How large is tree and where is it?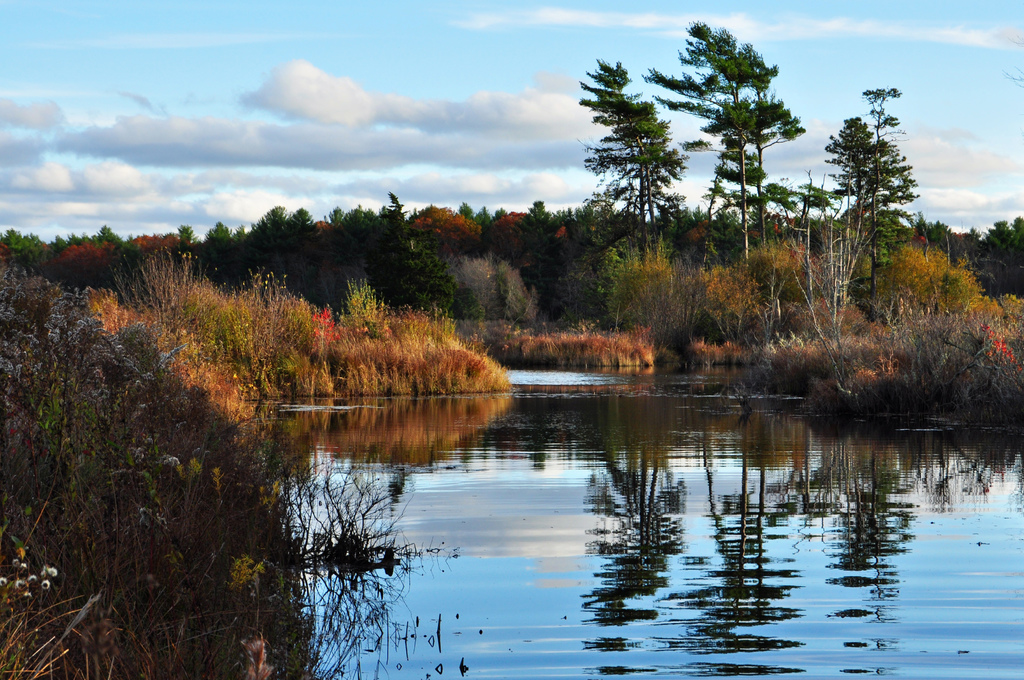
Bounding box: box=[585, 54, 703, 281].
